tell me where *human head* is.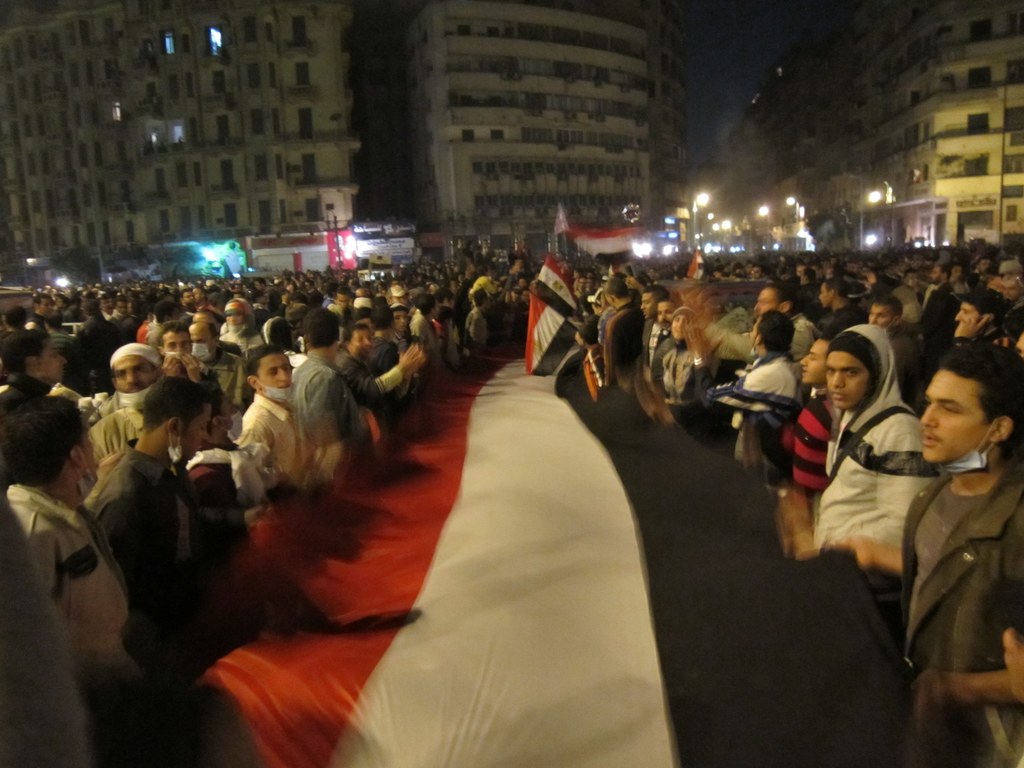
*human head* is at (left=225, top=296, right=253, bottom=333).
